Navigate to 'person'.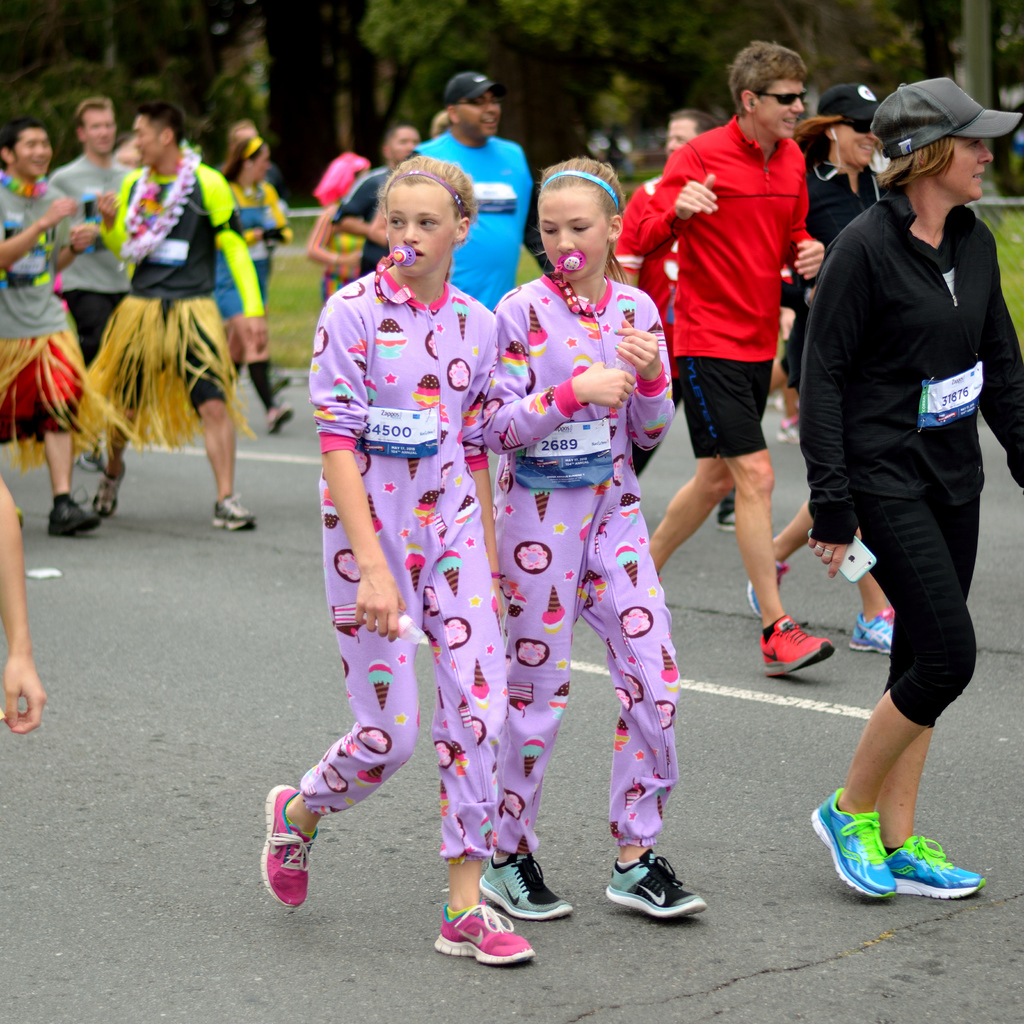
Navigation target: bbox=(0, 113, 109, 550).
